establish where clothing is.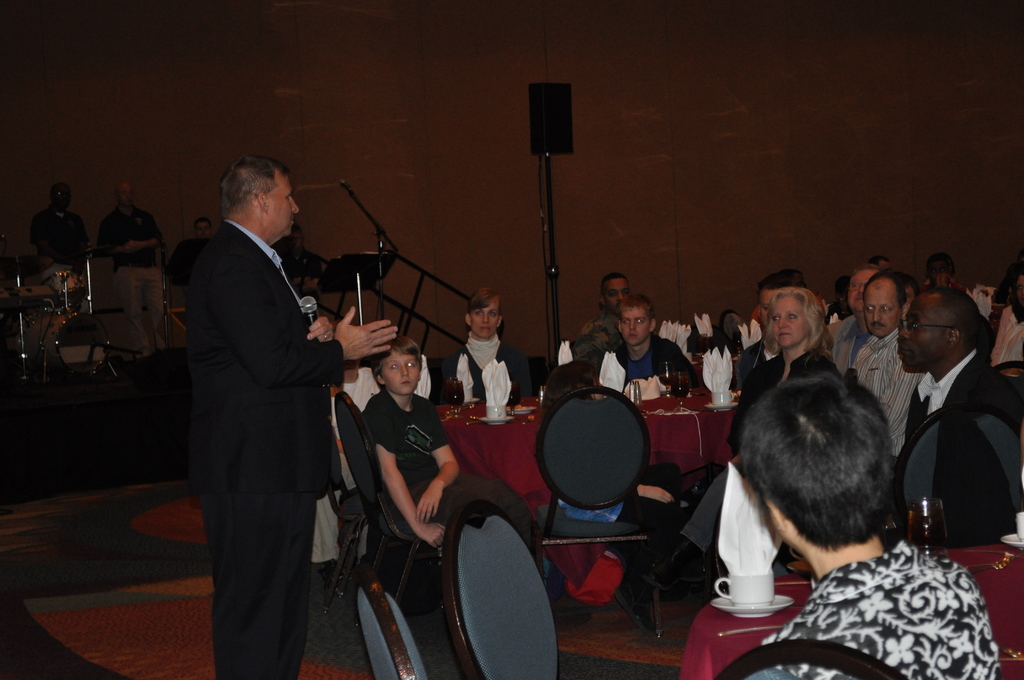
Established at [left=29, top=204, right=88, bottom=365].
